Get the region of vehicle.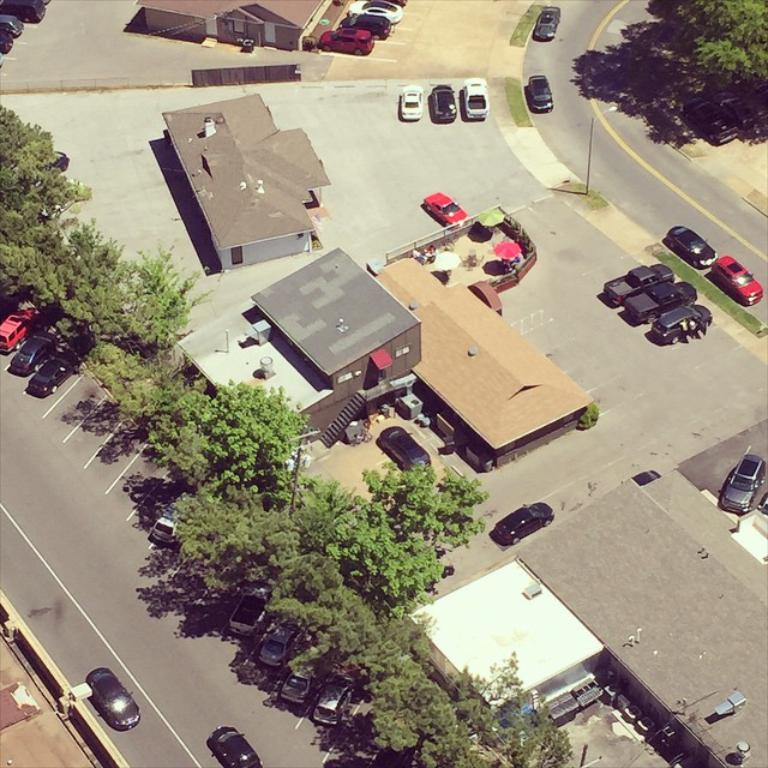
<region>0, 25, 18, 56</region>.
